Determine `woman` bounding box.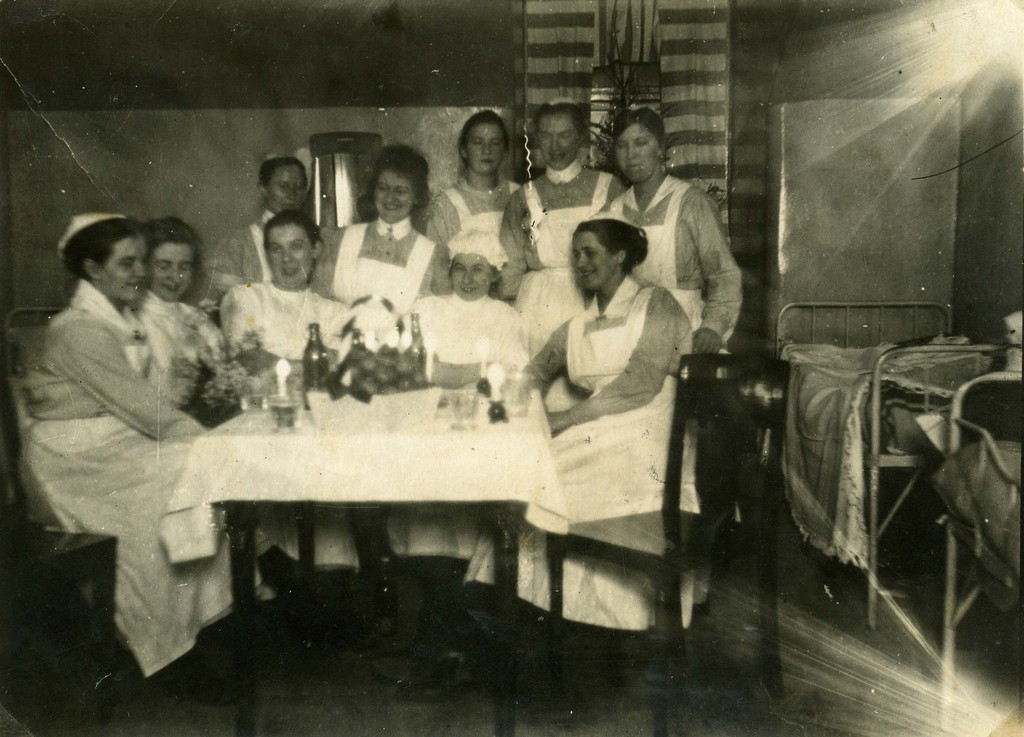
Determined: 401,229,531,635.
